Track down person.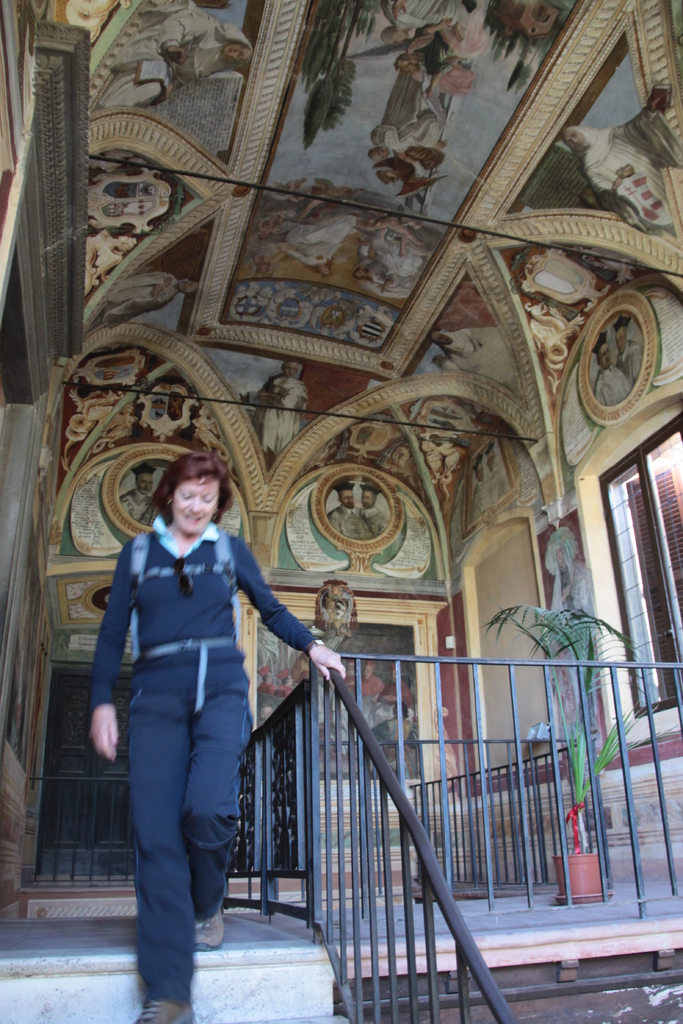
Tracked to 358:484:391:533.
